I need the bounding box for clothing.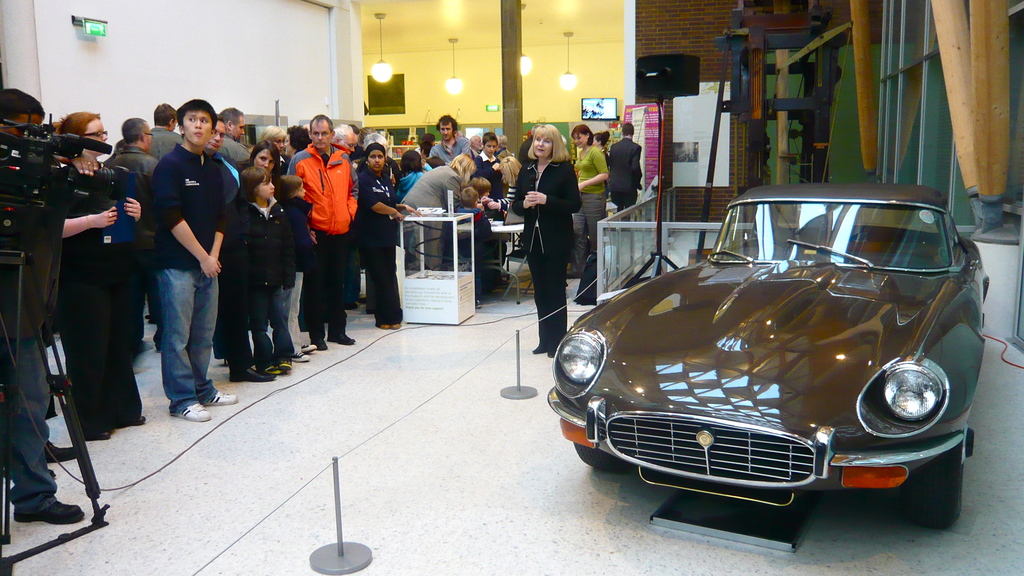
Here it is: box(399, 163, 460, 267).
